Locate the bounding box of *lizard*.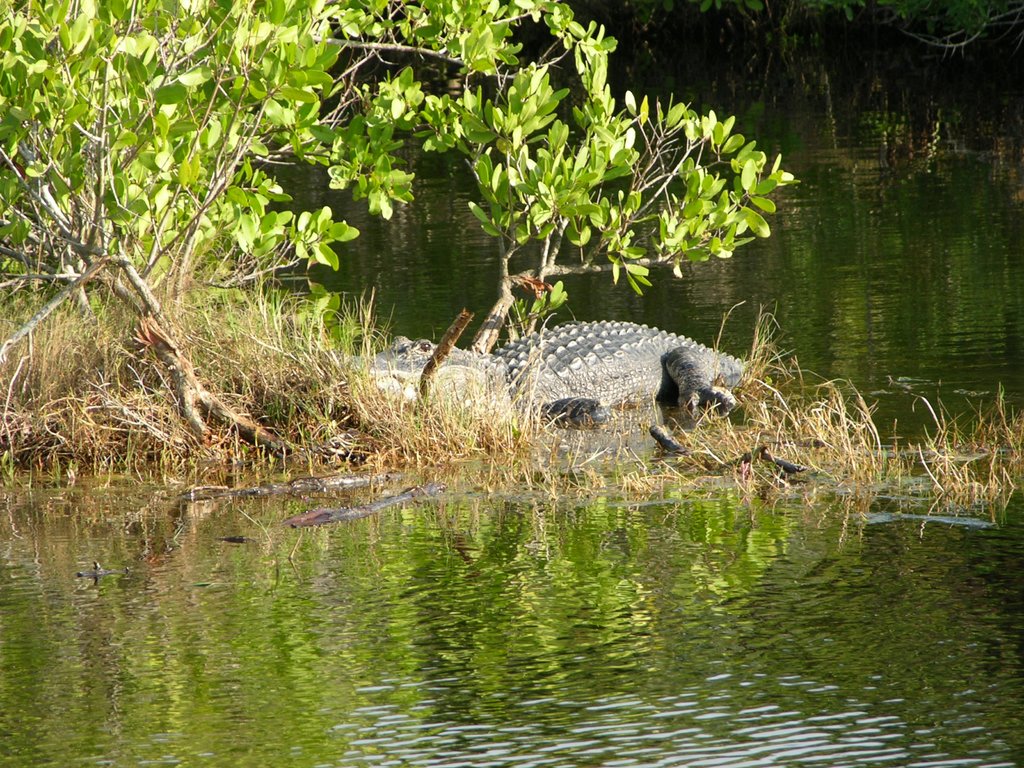
Bounding box: 364,306,768,441.
